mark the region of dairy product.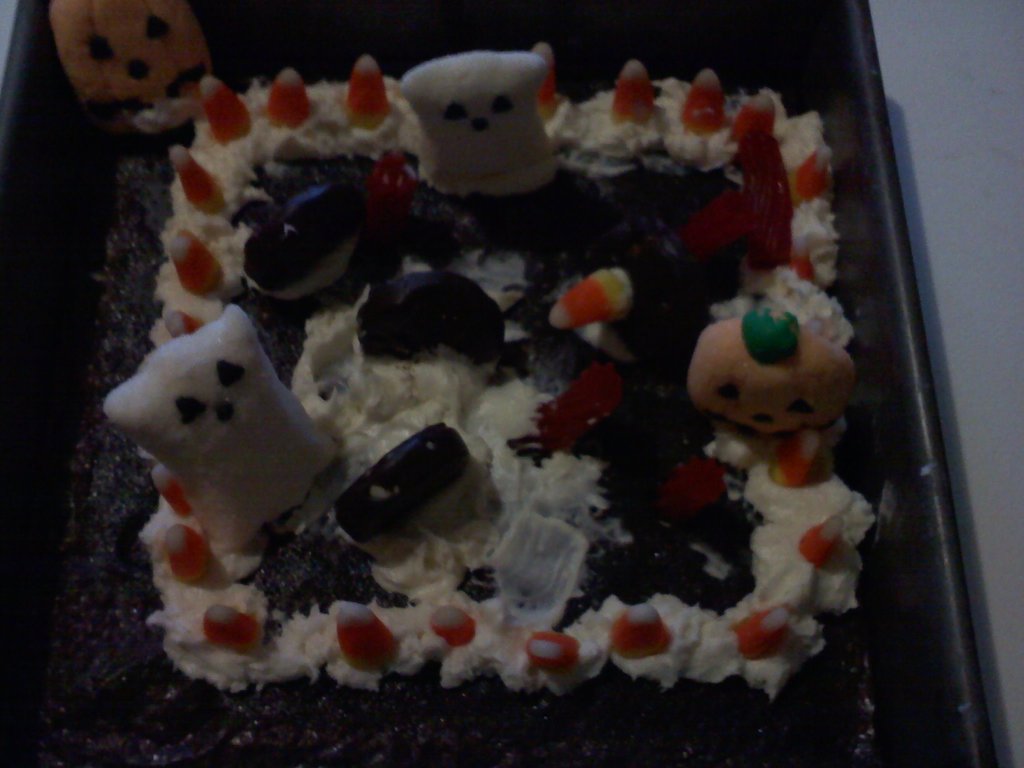
Region: <box>41,36,916,760</box>.
